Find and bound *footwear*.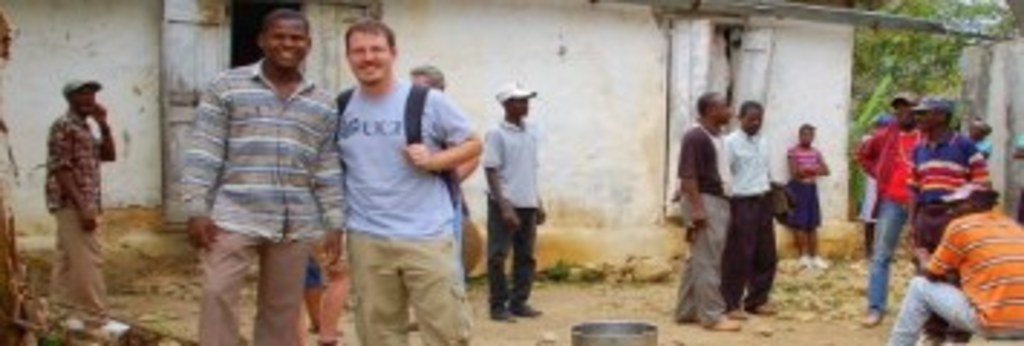
Bound: l=684, t=317, r=701, b=326.
